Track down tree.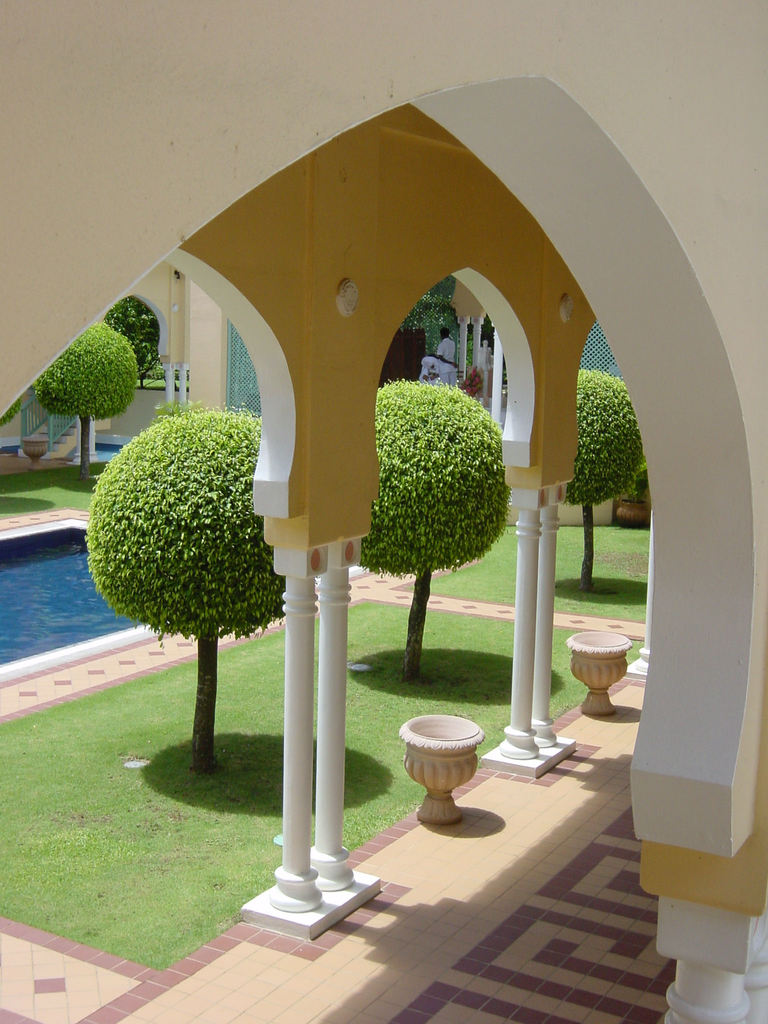
Tracked to [364,339,506,638].
